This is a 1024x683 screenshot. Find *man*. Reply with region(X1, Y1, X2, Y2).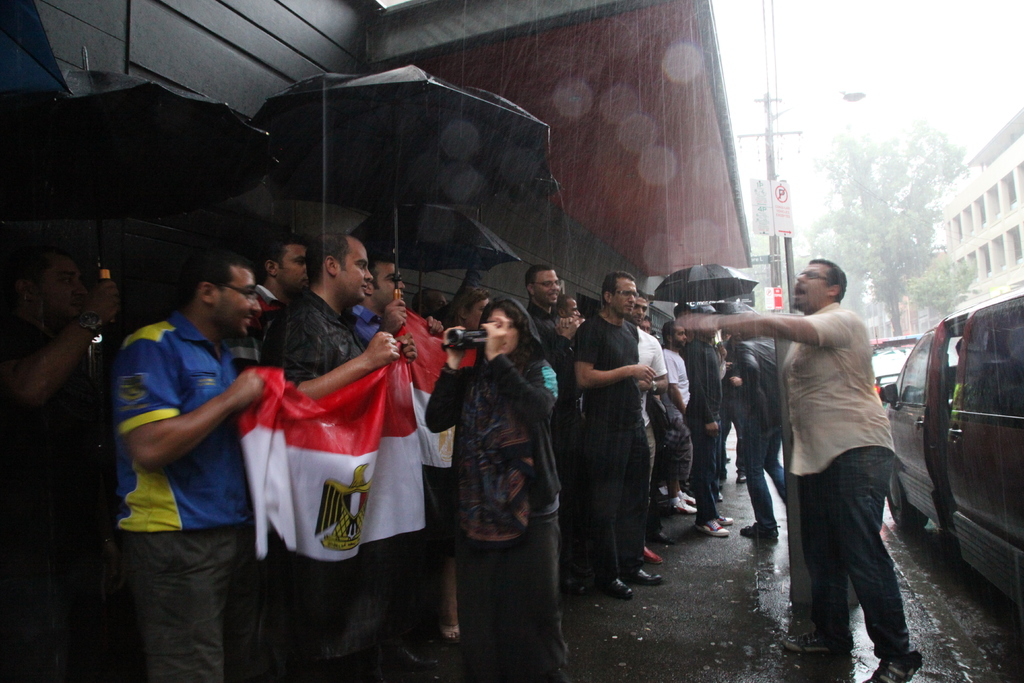
region(655, 324, 700, 517).
